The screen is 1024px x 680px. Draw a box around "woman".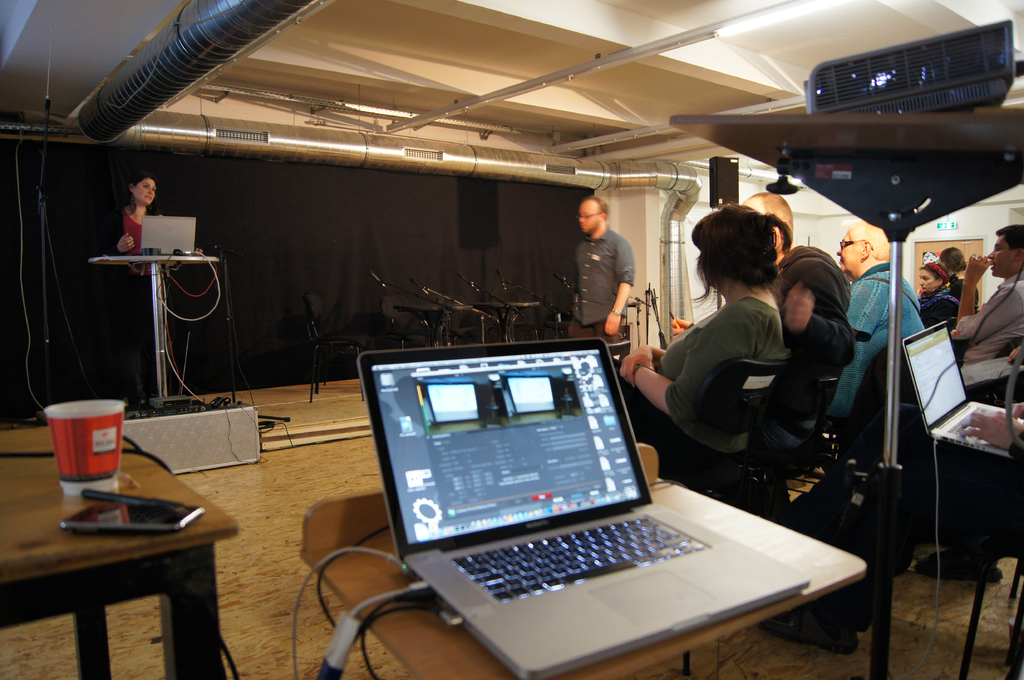
<bbox>615, 205, 788, 480</bbox>.
